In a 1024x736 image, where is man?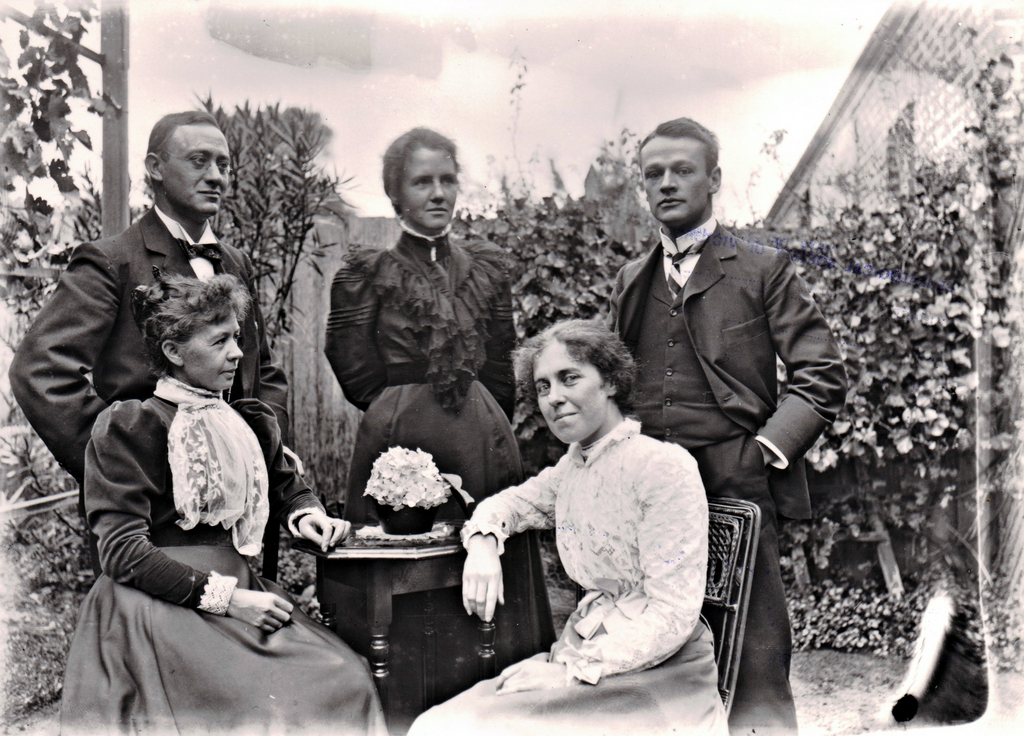
{"left": 608, "top": 116, "right": 848, "bottom": 735}.
